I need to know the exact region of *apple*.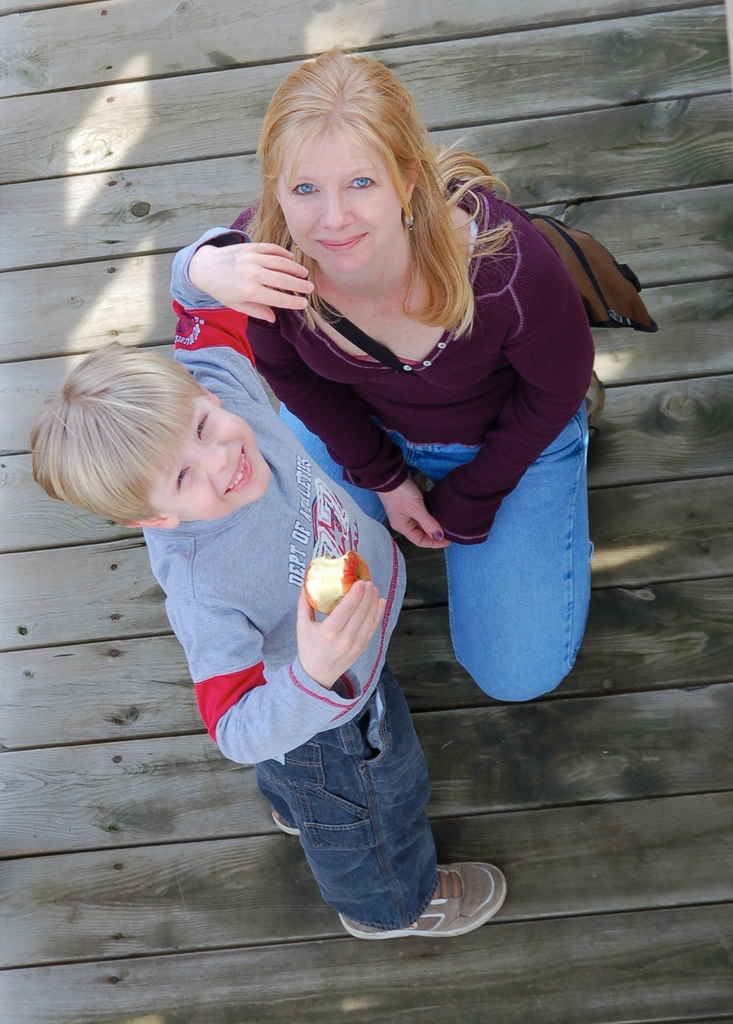
Region: detection(304, 548, 370, 614).
